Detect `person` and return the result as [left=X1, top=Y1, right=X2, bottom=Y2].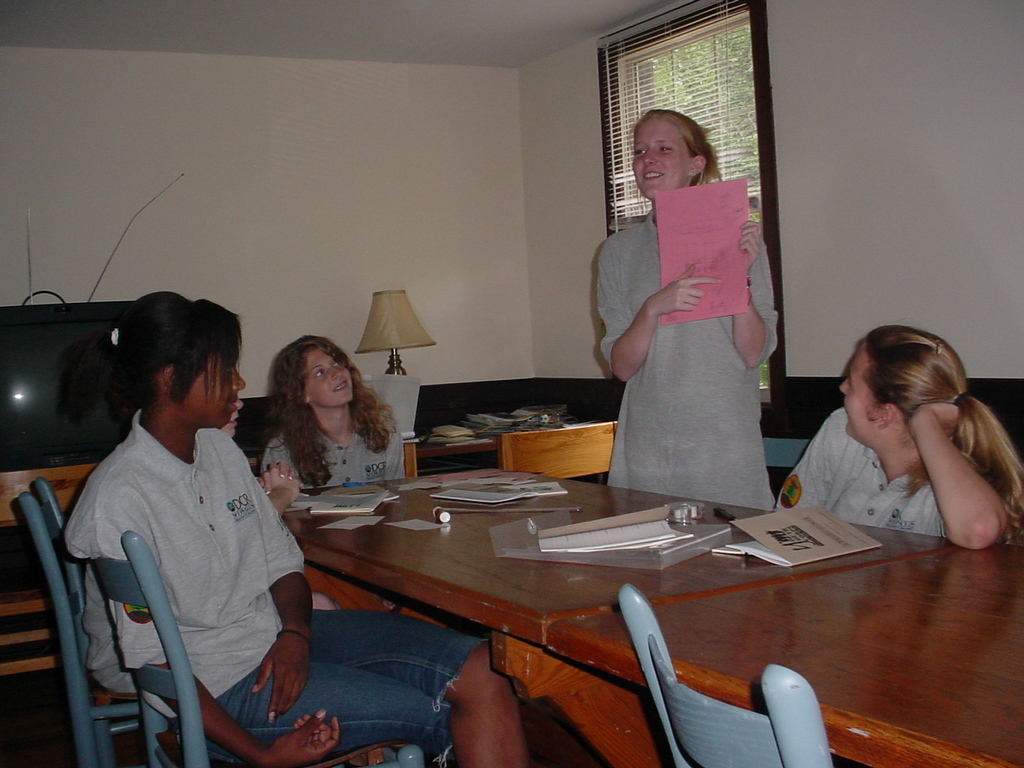
[left=257, top=330, right=403, bottom=609].
